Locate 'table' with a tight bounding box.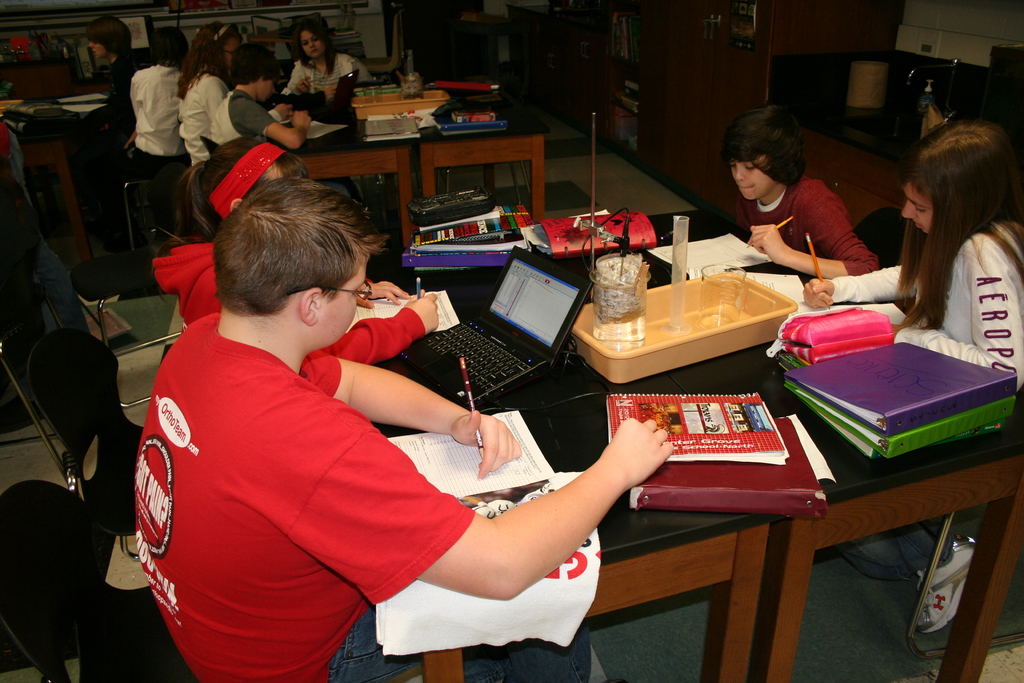
(x1=421, y1=95, x2=548, y2=209).
